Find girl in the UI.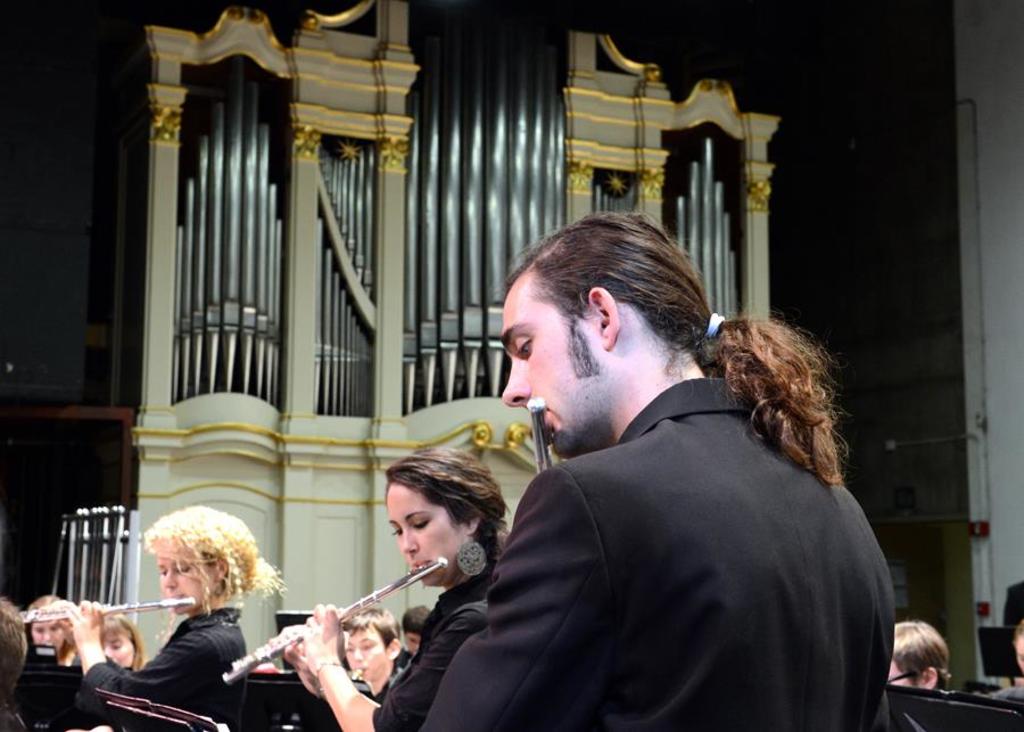
UI element at box=[283, 443, 512, 731].
